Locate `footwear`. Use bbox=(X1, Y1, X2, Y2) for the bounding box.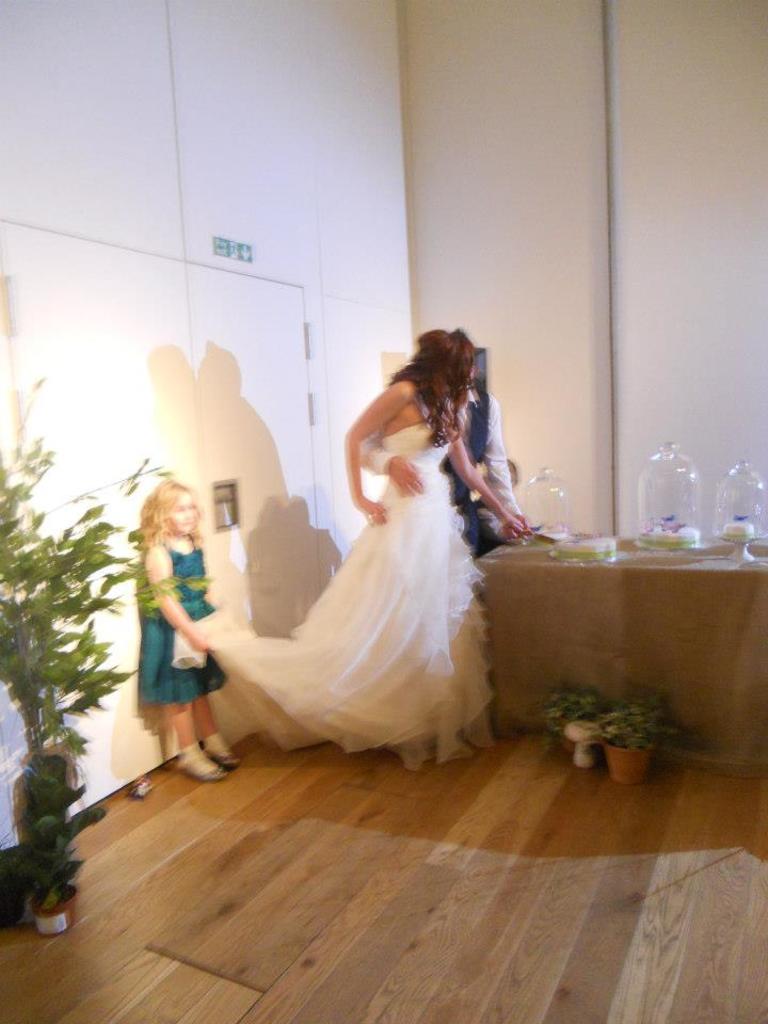
bbox=(202, 732, 239, 772).
